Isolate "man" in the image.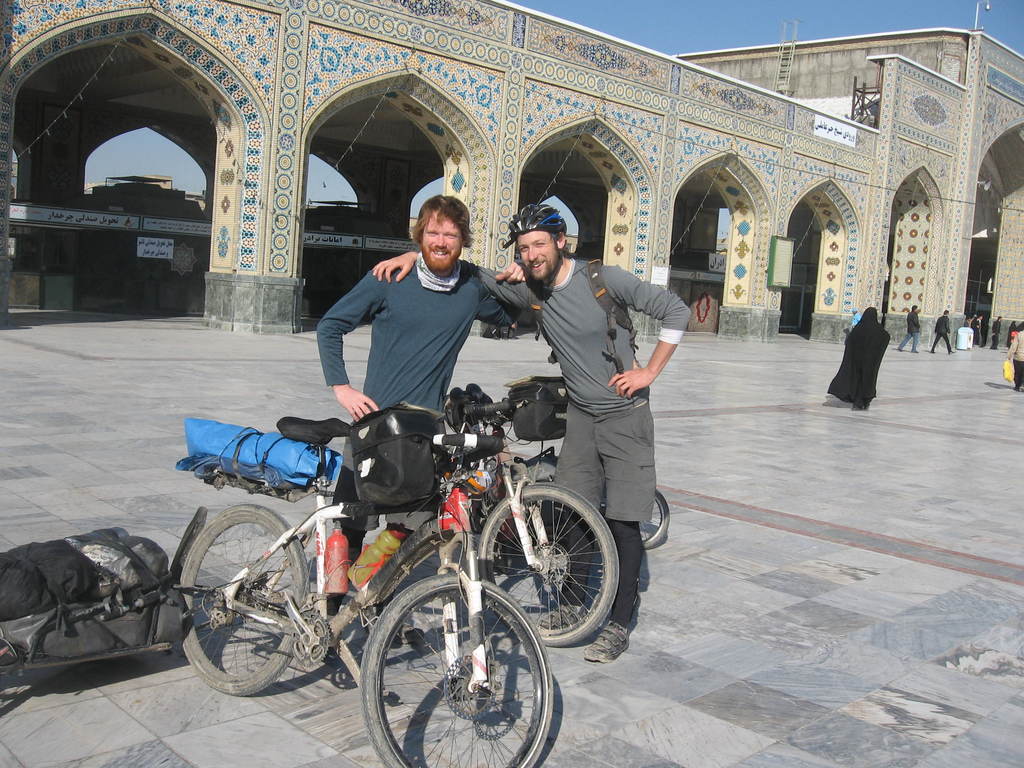
Isolated region: 972:314:982:346.
